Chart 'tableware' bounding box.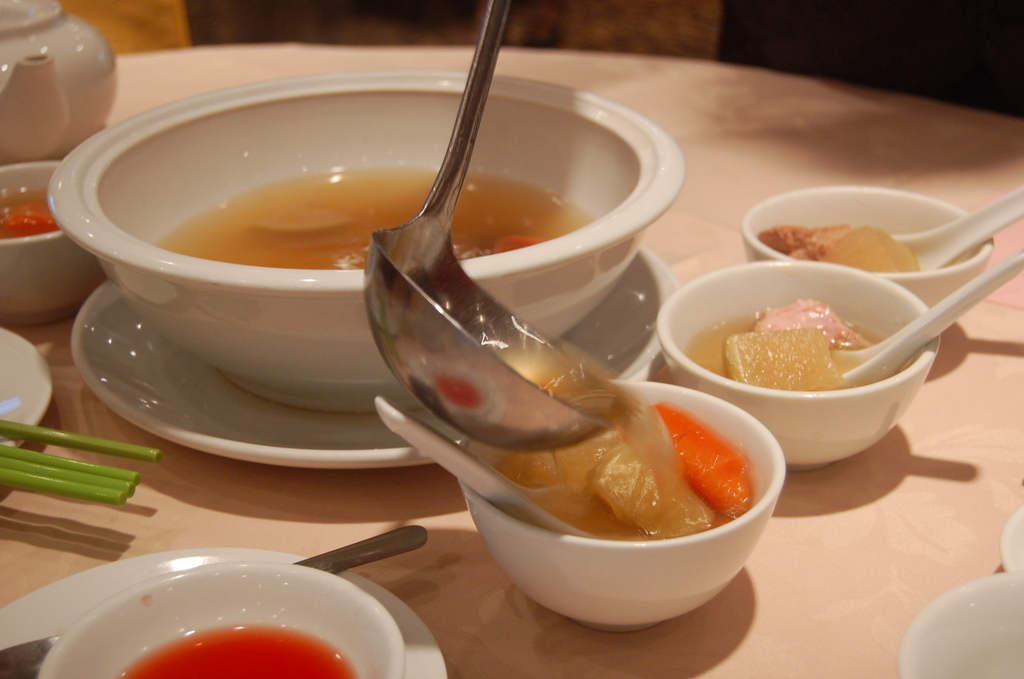
Charted: pyautogui.locateOnScreen(40, 560, 406, 678).
